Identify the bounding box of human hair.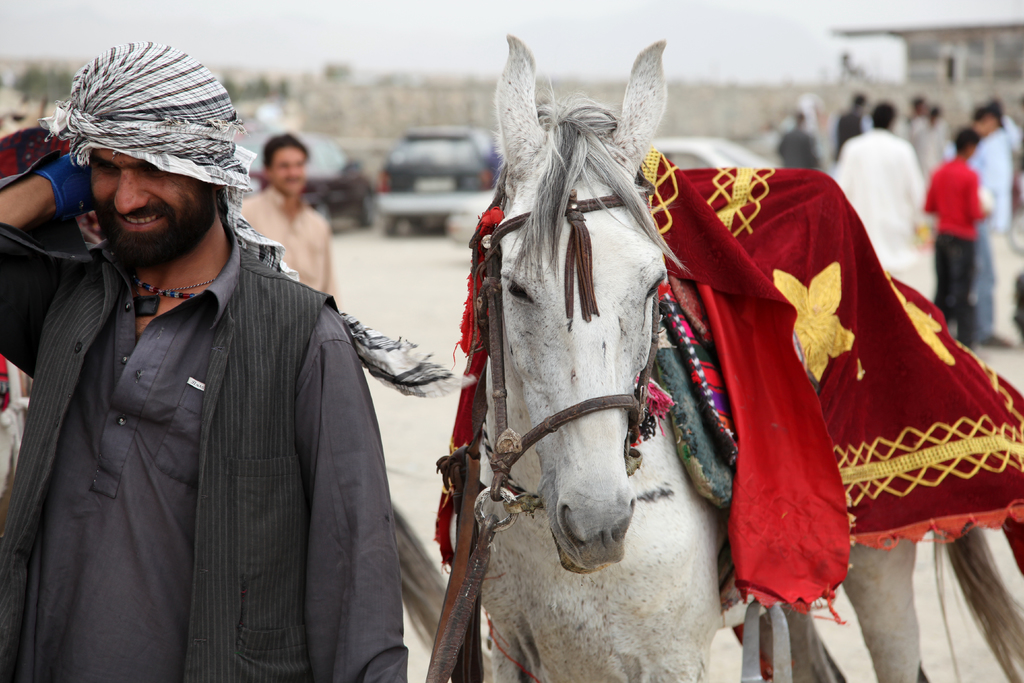
(953,126,979,158).
